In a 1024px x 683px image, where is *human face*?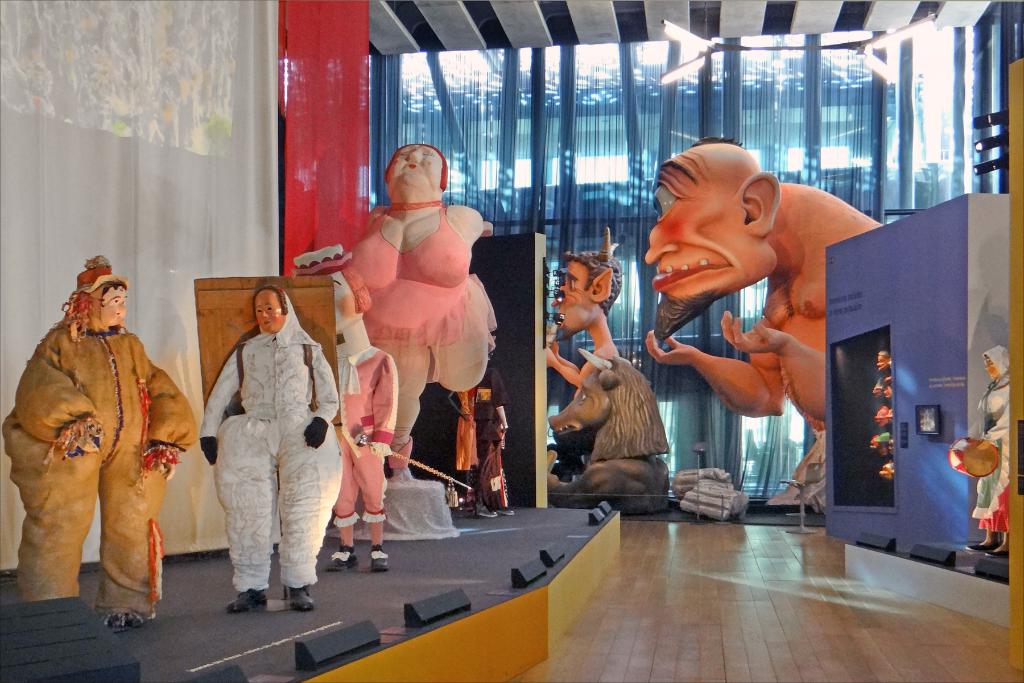
x1=252 y1=288 x2=284 y2=334.
